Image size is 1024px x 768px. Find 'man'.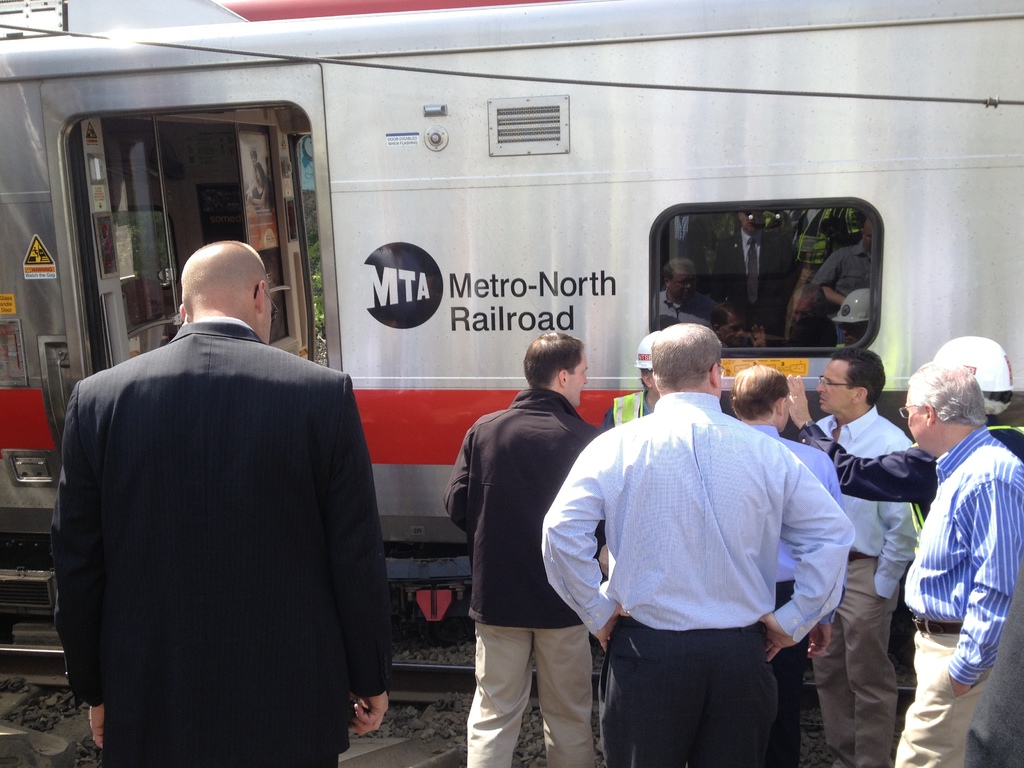
900/356/1023/767.
